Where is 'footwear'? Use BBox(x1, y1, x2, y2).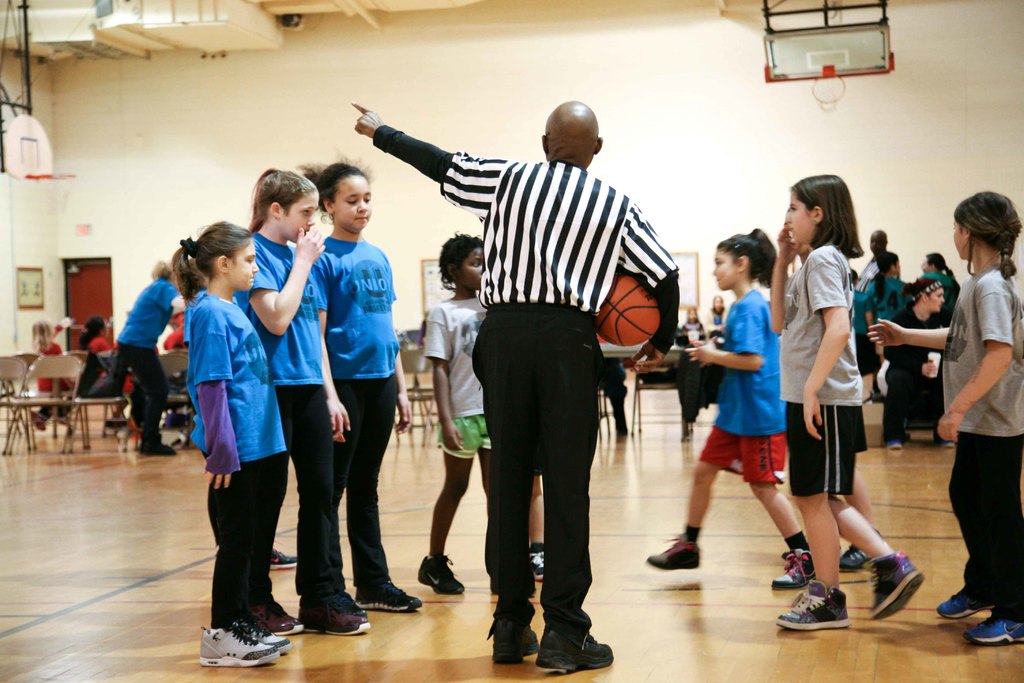
BBox(140, 441, 174, 454).
